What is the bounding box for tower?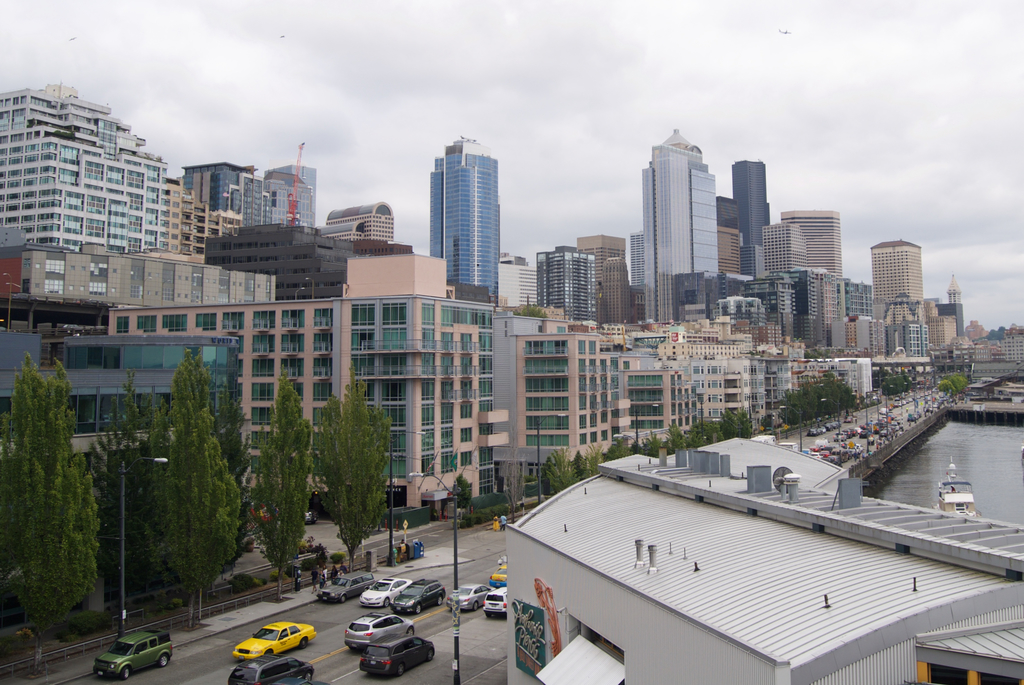
region(512, 301, 633, 468).
